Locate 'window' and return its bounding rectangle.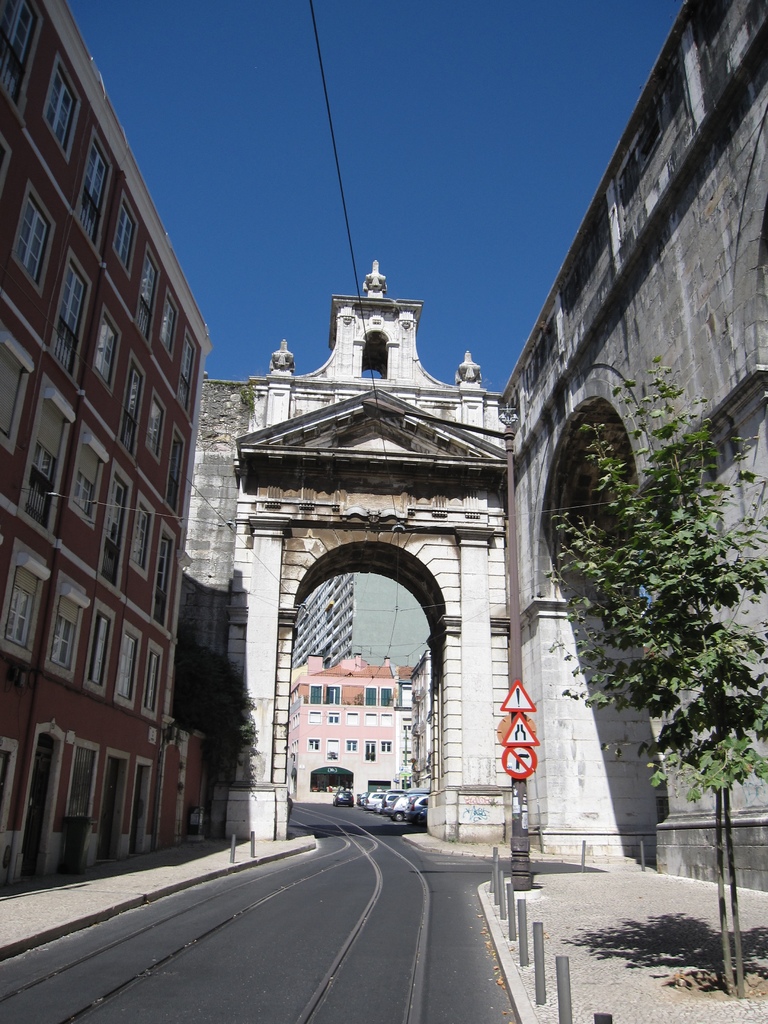
region(97, 467, 134, 586).
